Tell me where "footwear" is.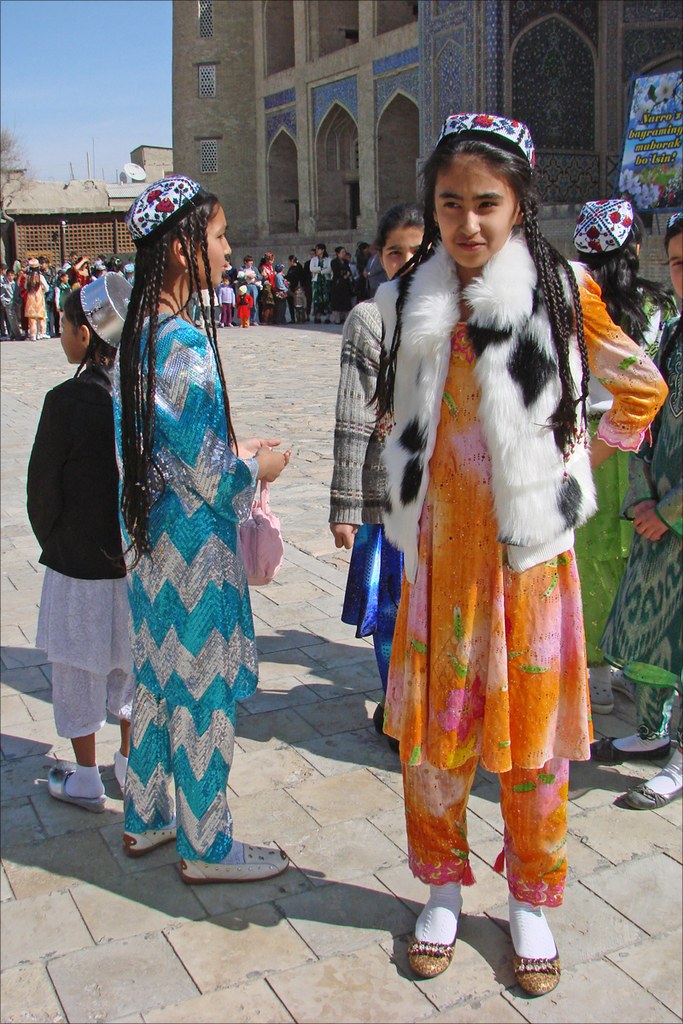
"footwear" is at 120:823:179:861.
